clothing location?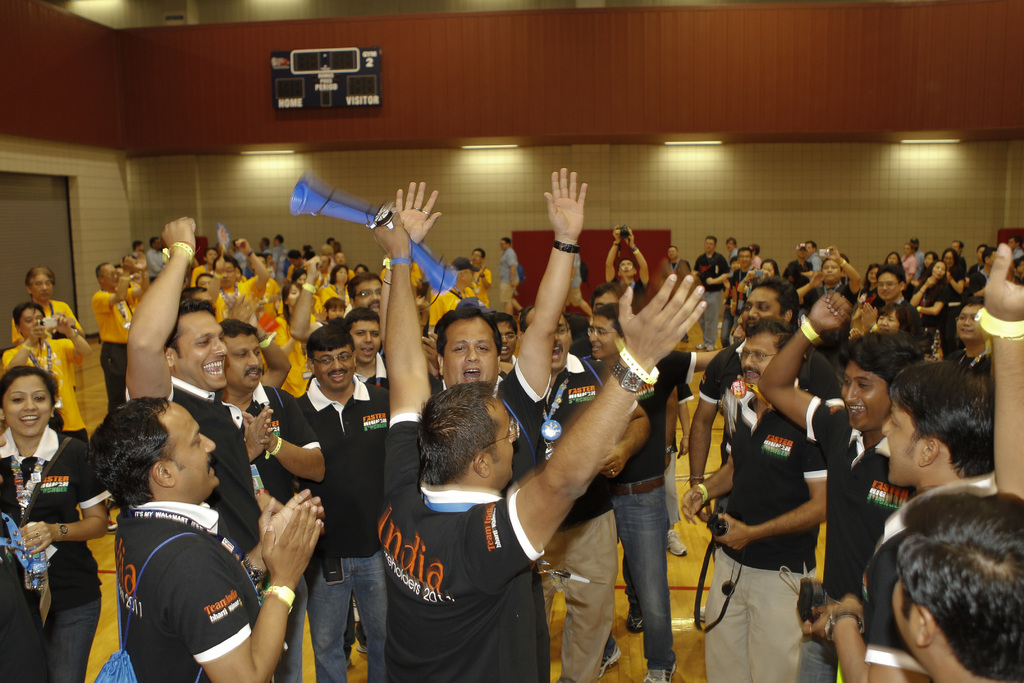
{"left": 380, "top": 465, "right": 547, "bottom": 680}
